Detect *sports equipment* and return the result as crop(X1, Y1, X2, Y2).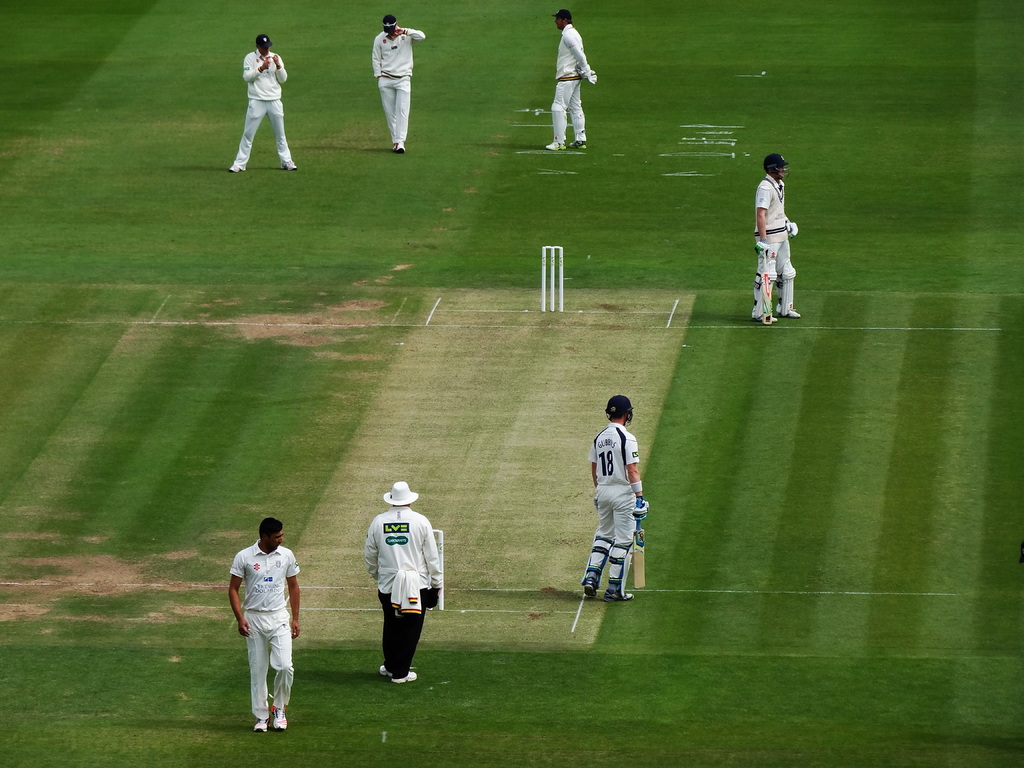
crop(577, 60, 587, 79).
